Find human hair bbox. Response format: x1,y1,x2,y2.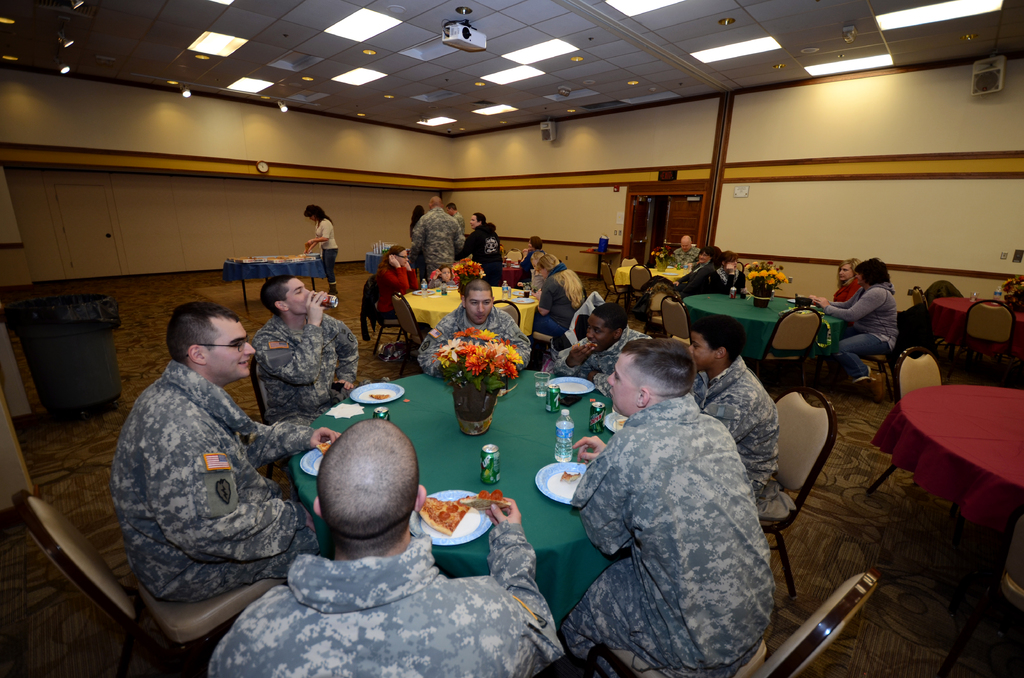
721,250,739,267.
